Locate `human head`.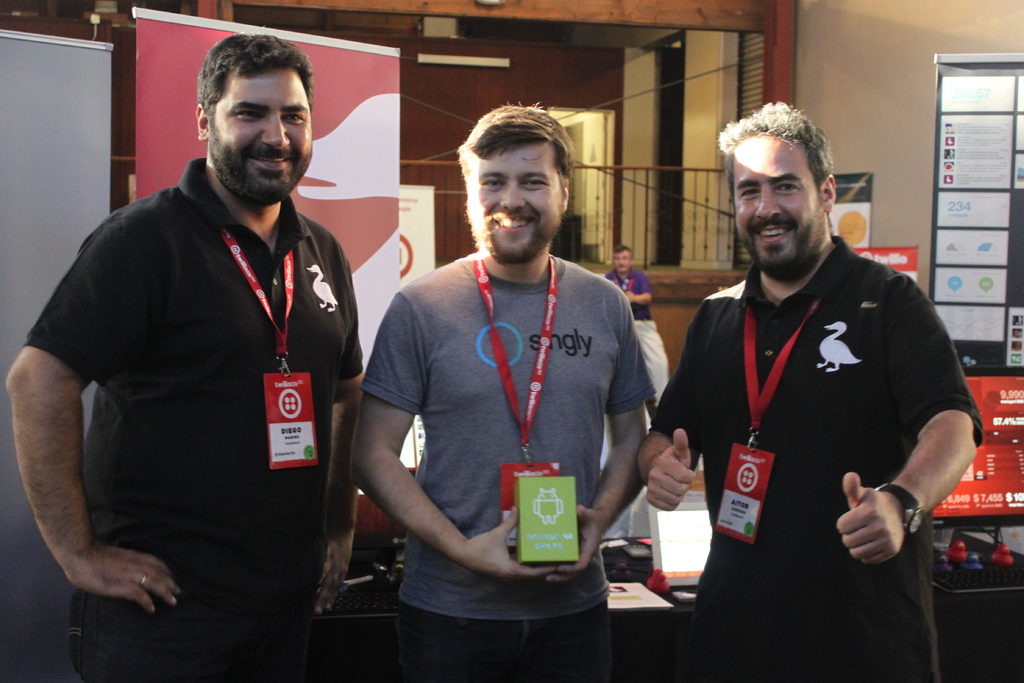
Bounding box: bbox=(716, 99, 836, 281).
